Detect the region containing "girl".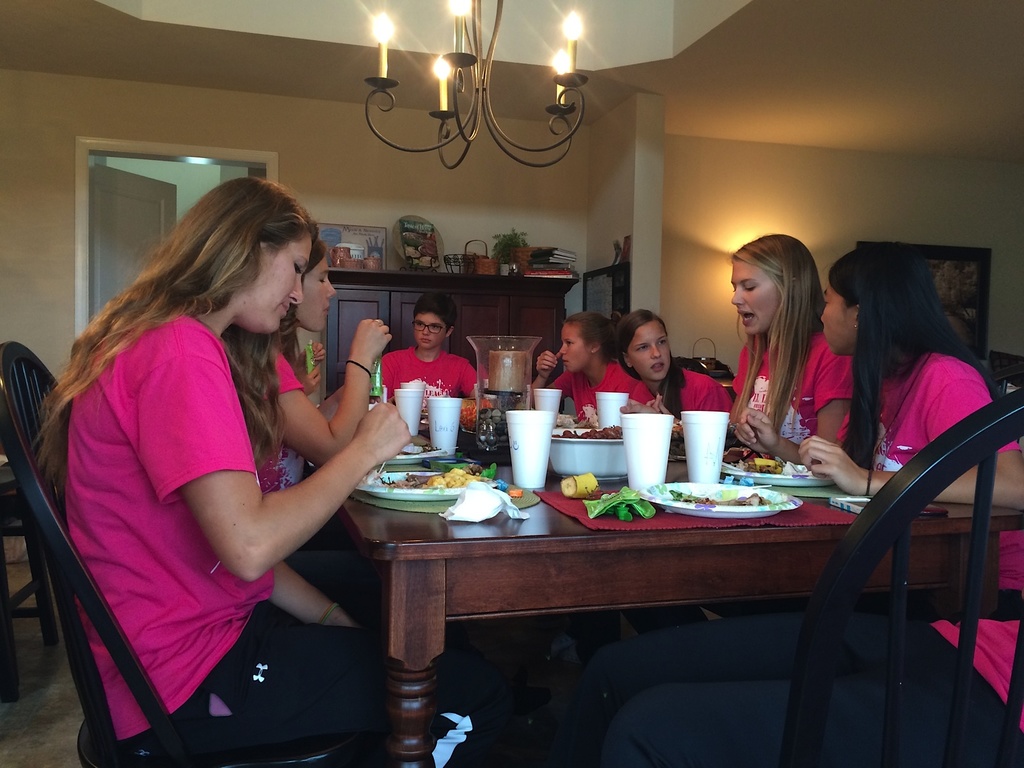
<region>15, 178, 495, 767</region>.
